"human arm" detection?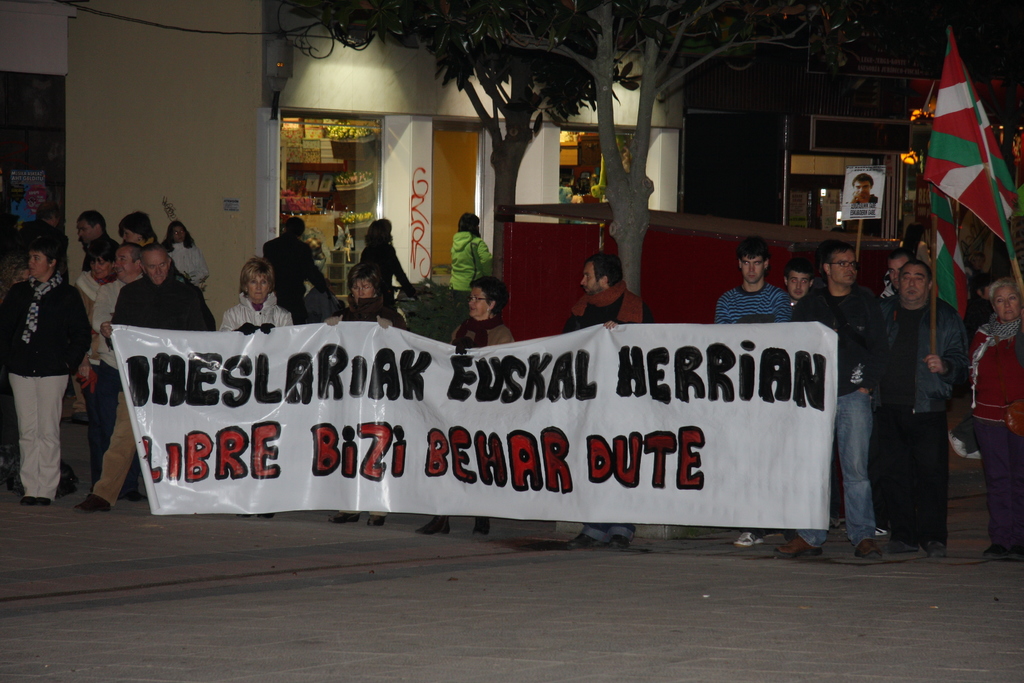
[left=0, top=283, right=19, bottom=353]
